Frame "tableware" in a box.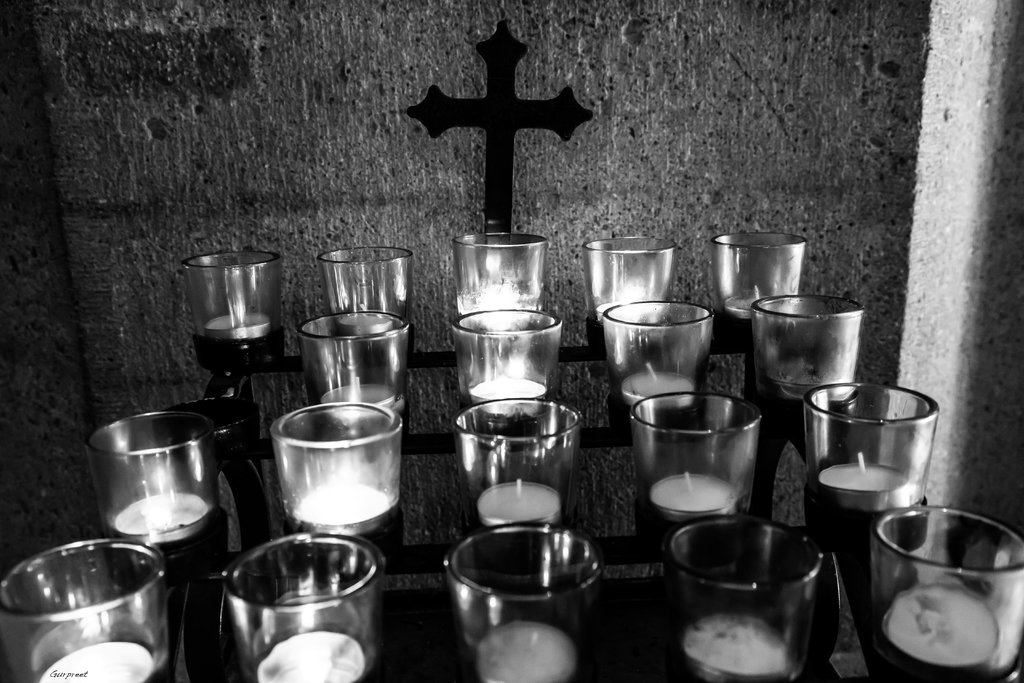
x1=627, y1=393, x2=766, y2=554.
